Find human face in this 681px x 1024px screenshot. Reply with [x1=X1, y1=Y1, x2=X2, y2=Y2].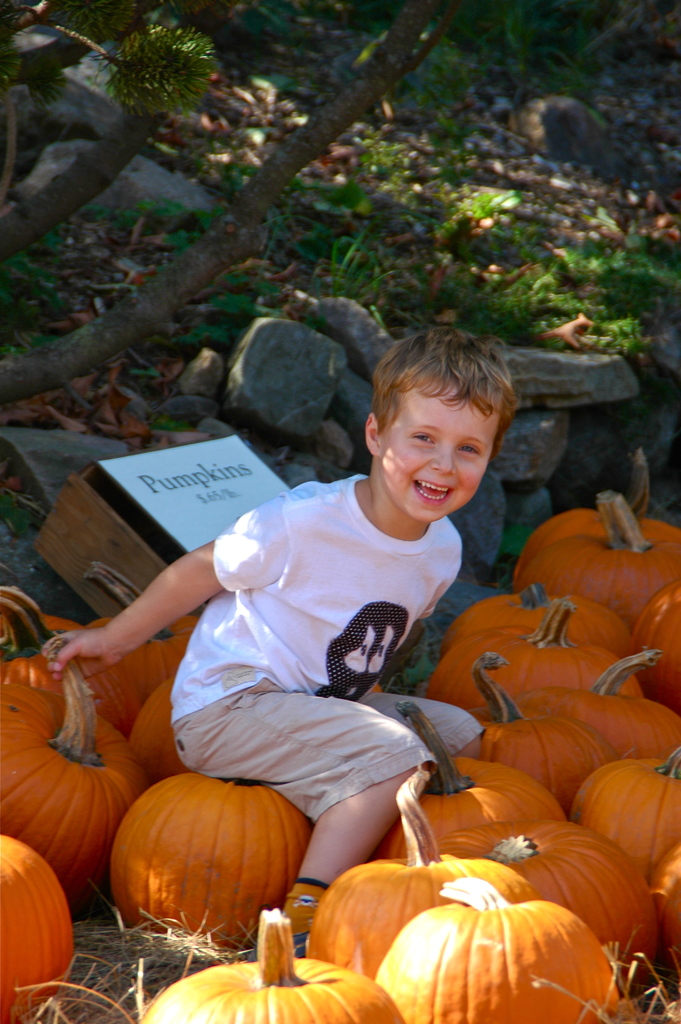
[x1=382, y1=389, x2=497, y2=525].
